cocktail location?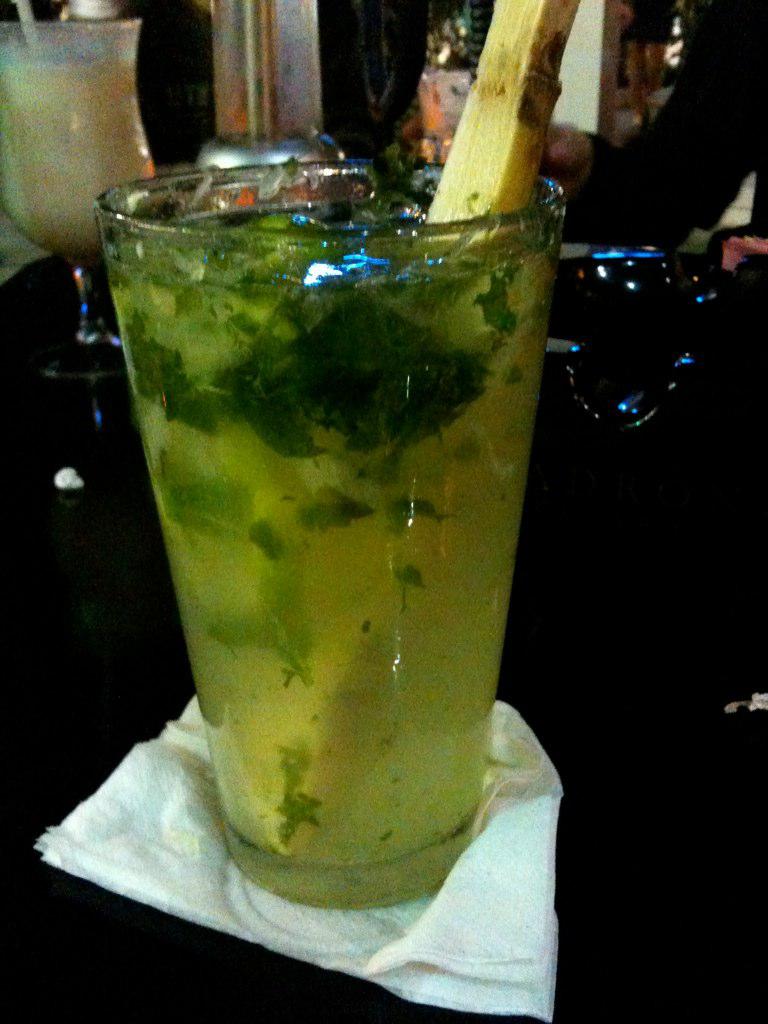
detection(78, 55, 565, 931)
